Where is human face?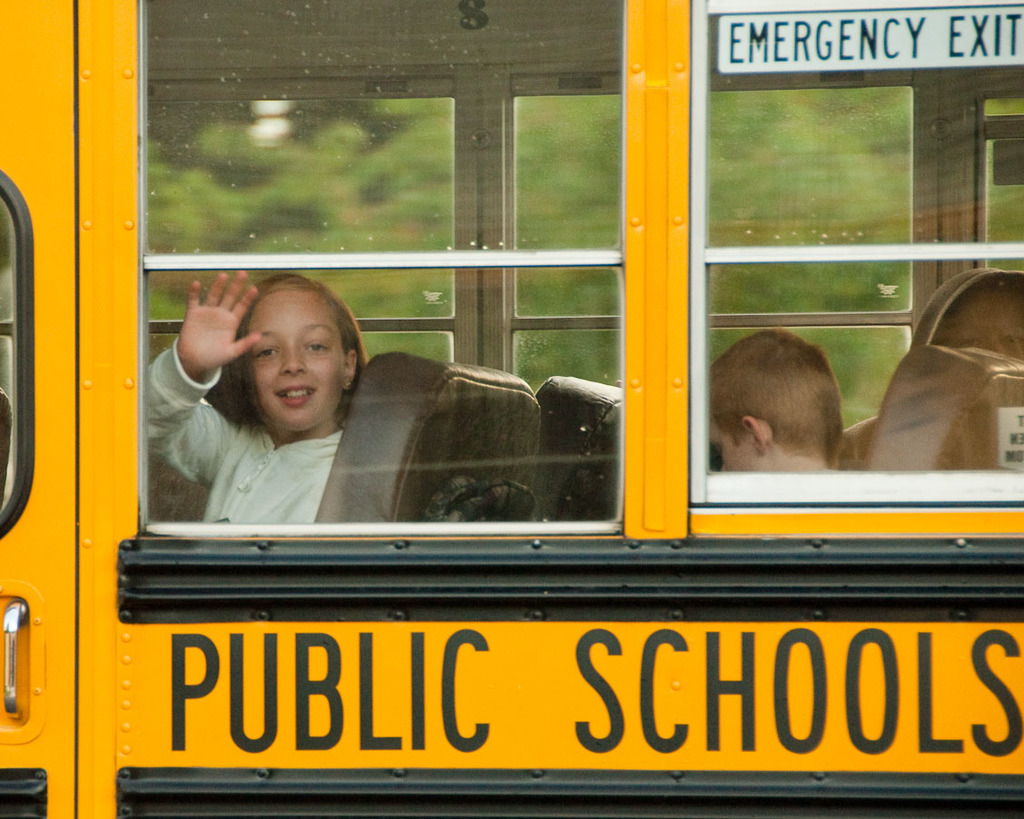
select_region(243, 287, 349, 427).
